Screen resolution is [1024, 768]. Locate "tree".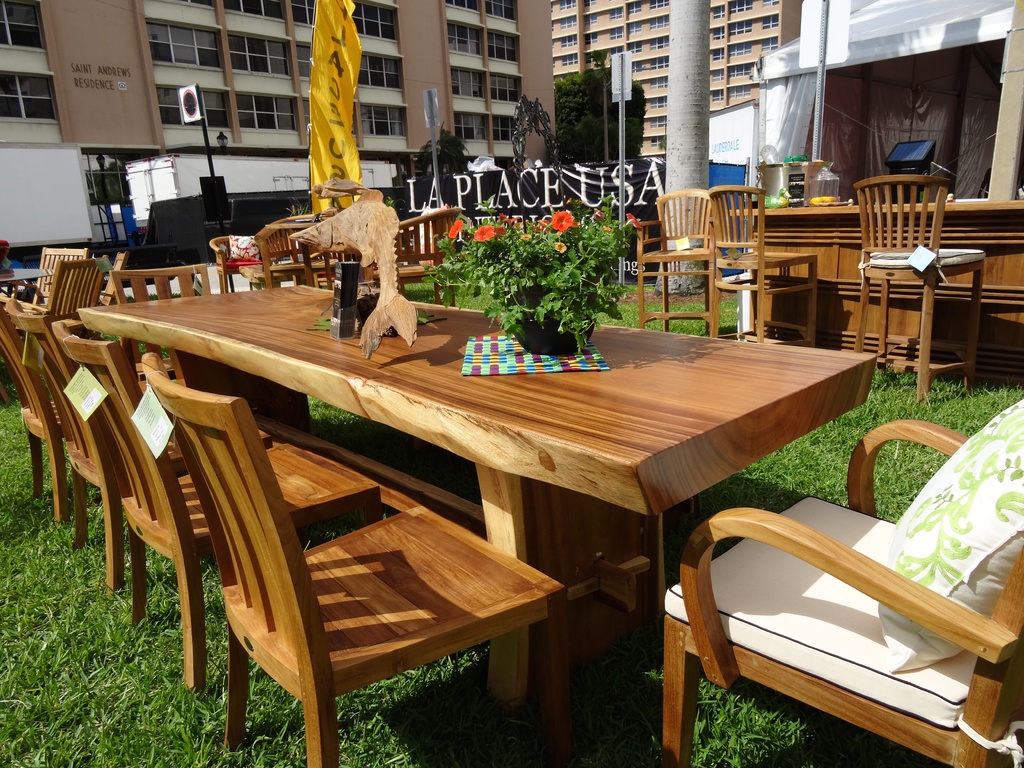
Rect(552, 60, 660, 167).
